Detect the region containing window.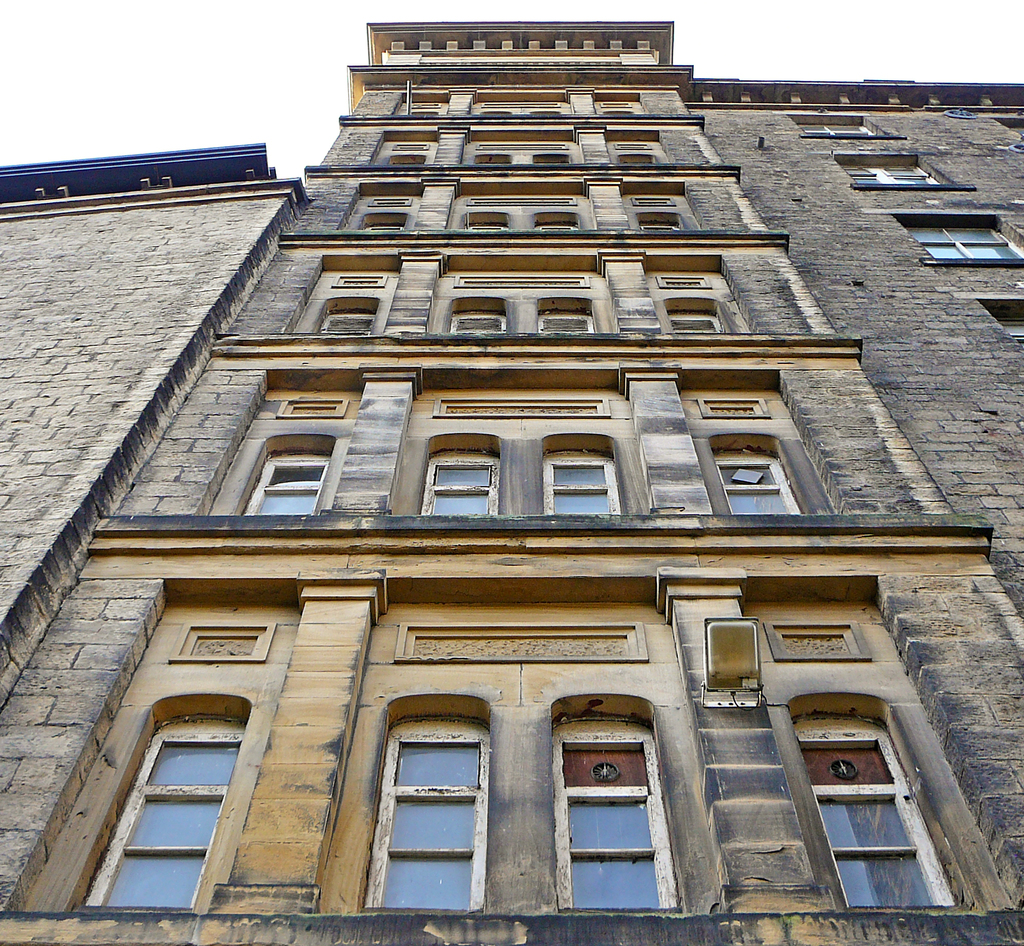
[77,706,241,913].
